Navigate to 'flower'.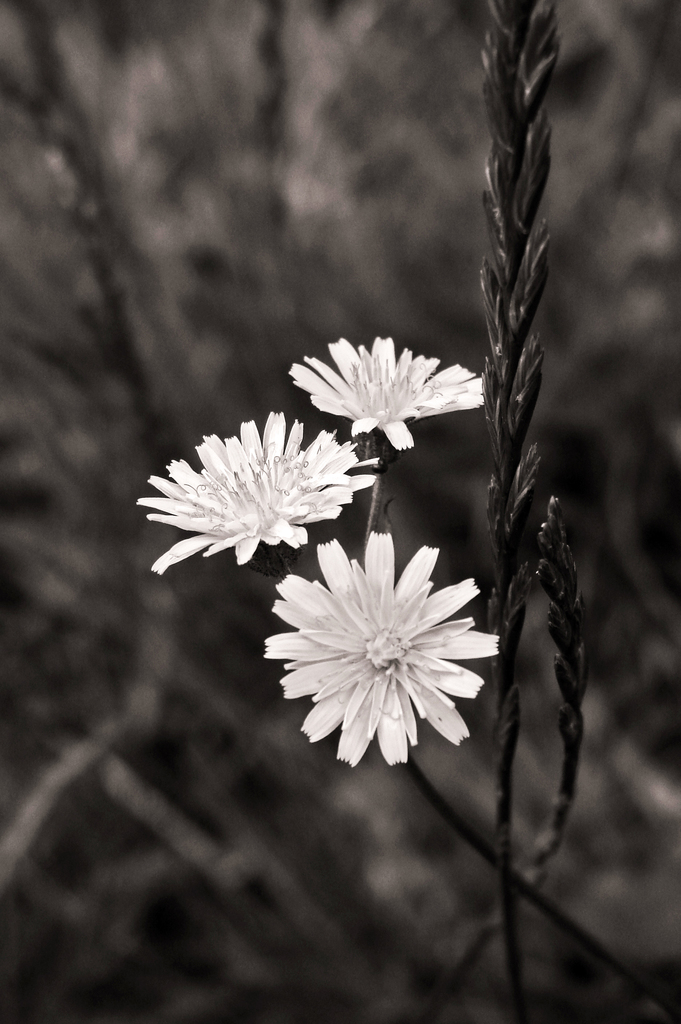
Navigation target: region(128, 406, 382, 580).
